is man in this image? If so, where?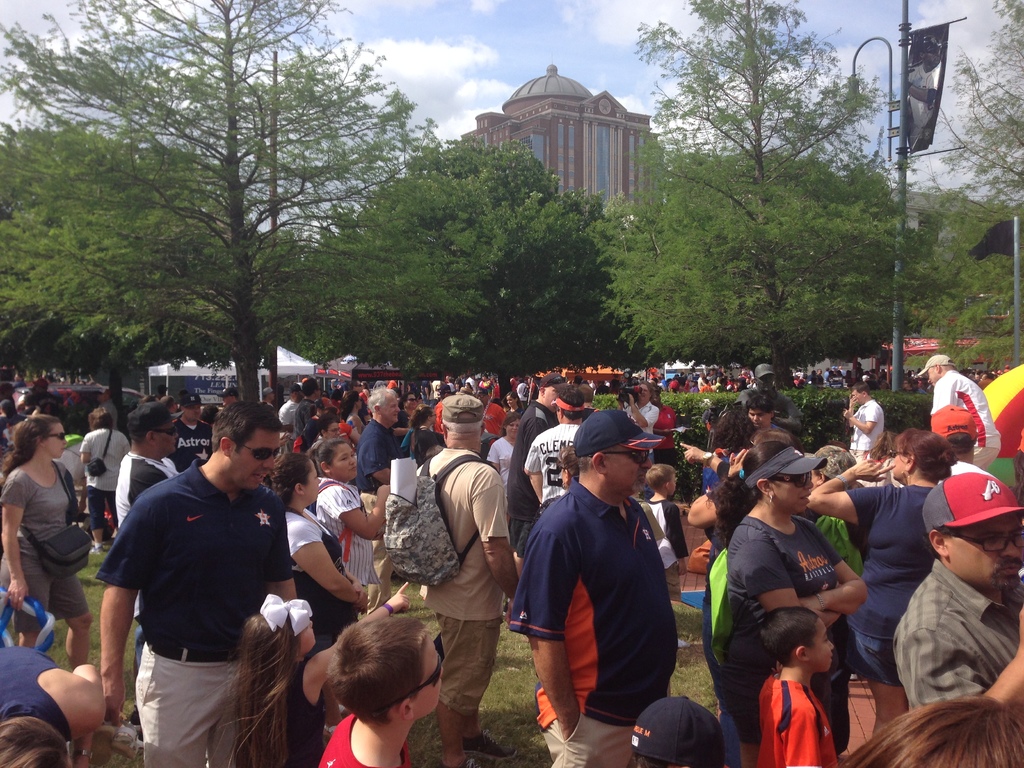
Yes, at <region>694, 371, 708, 390</region>.
